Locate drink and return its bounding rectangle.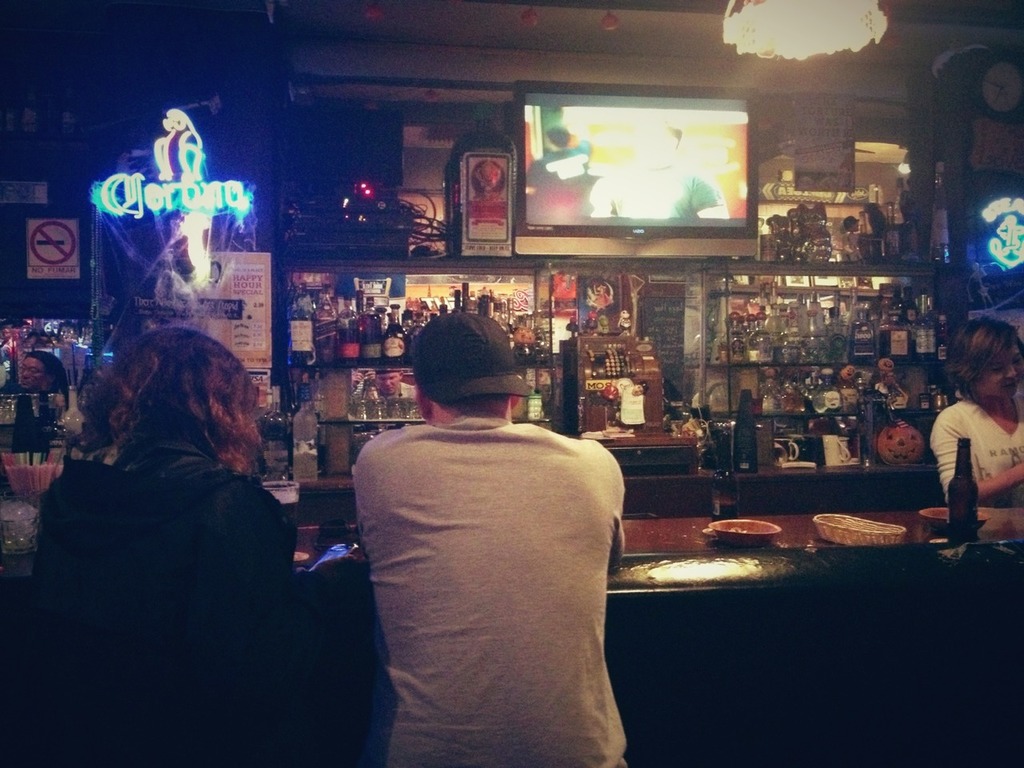
[862,224,866,238].
